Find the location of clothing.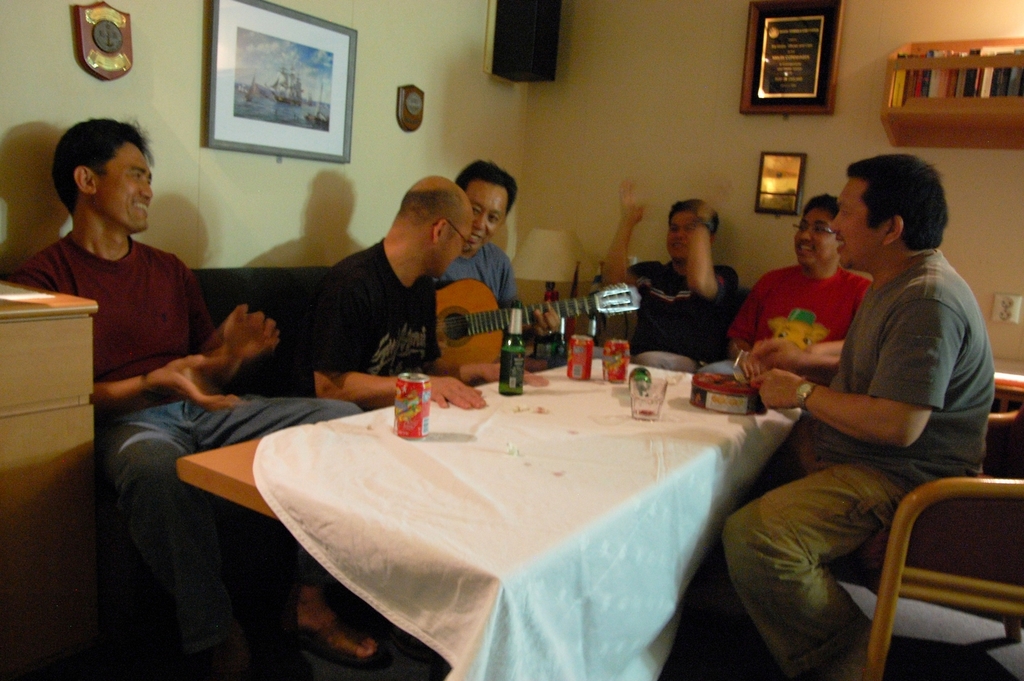
Location: bbox=[8, 231, 363, 639].
